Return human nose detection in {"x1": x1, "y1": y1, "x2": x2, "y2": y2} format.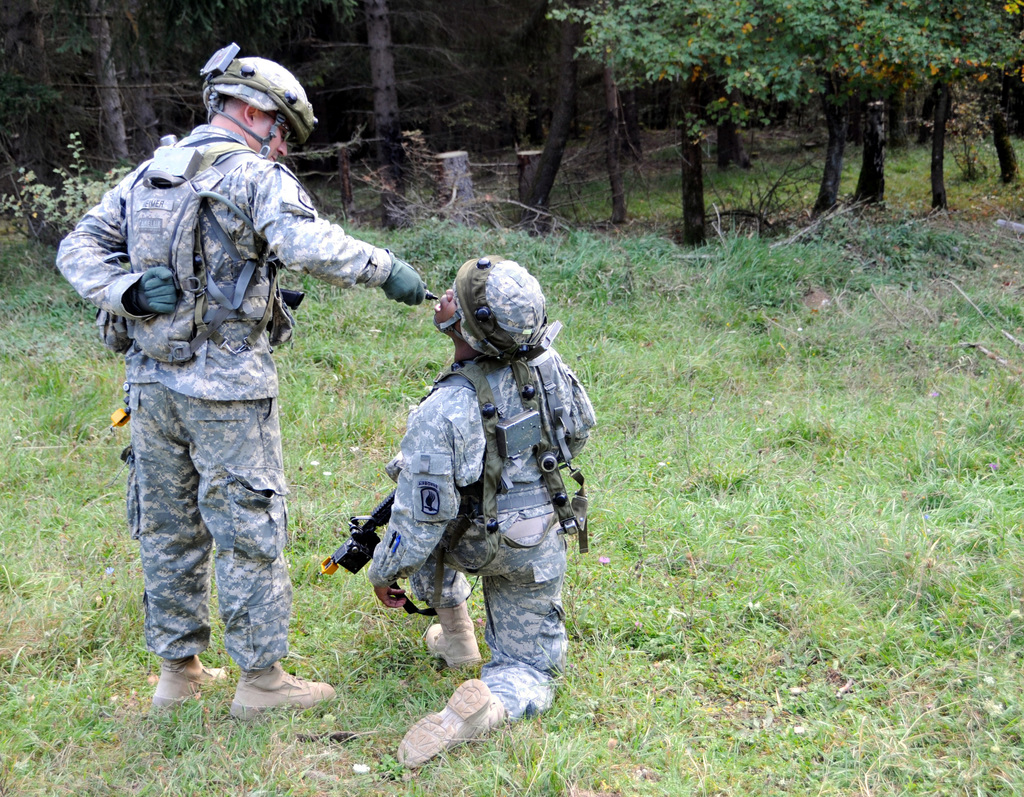
{"x1": 278, "y1": 144, "x2": 287, "y2": 159}.
